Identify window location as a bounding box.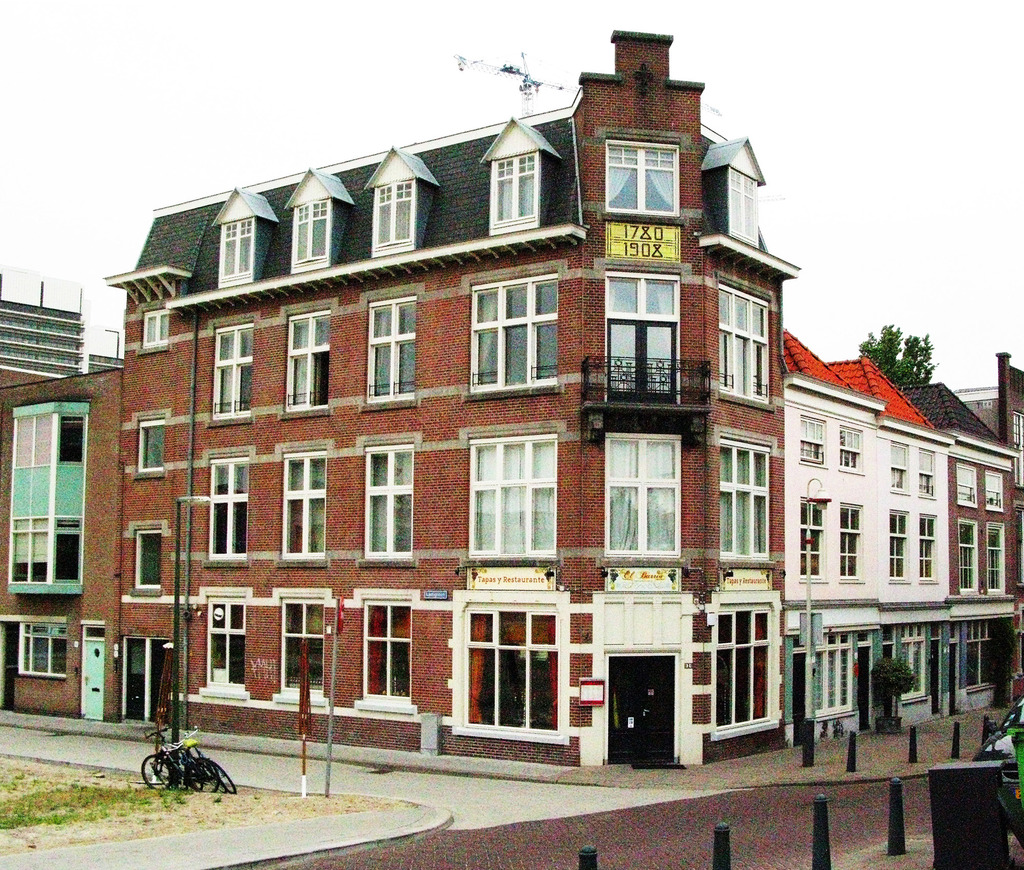
<box>134,417,167,474</box>.
